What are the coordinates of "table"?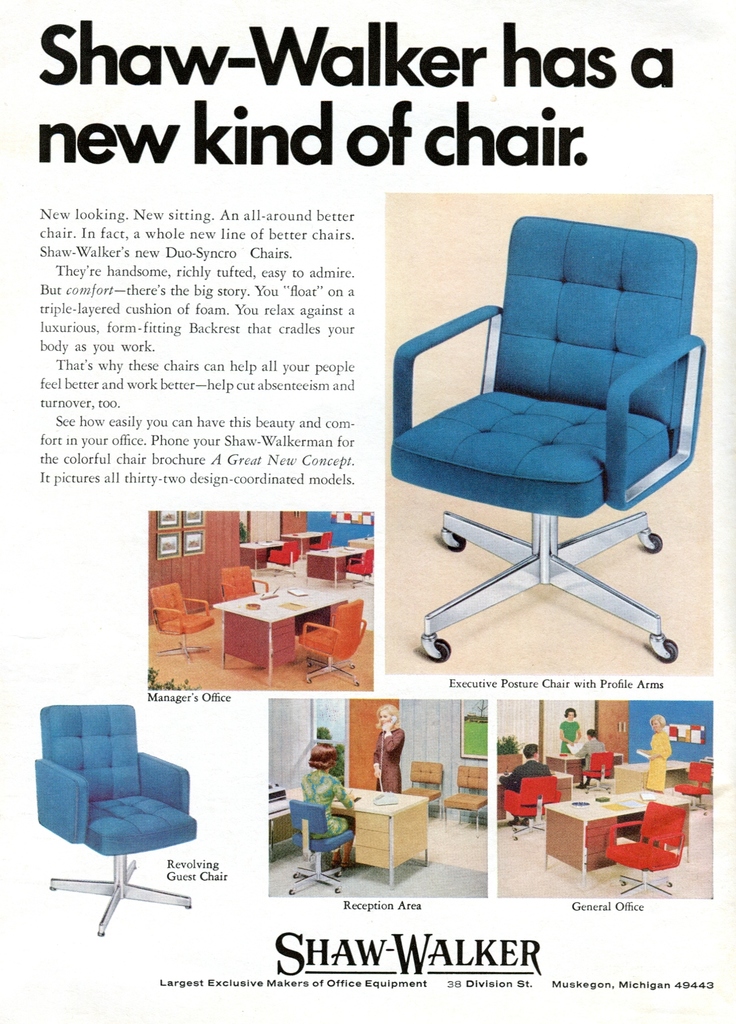
[278, 529, 325, 548].
